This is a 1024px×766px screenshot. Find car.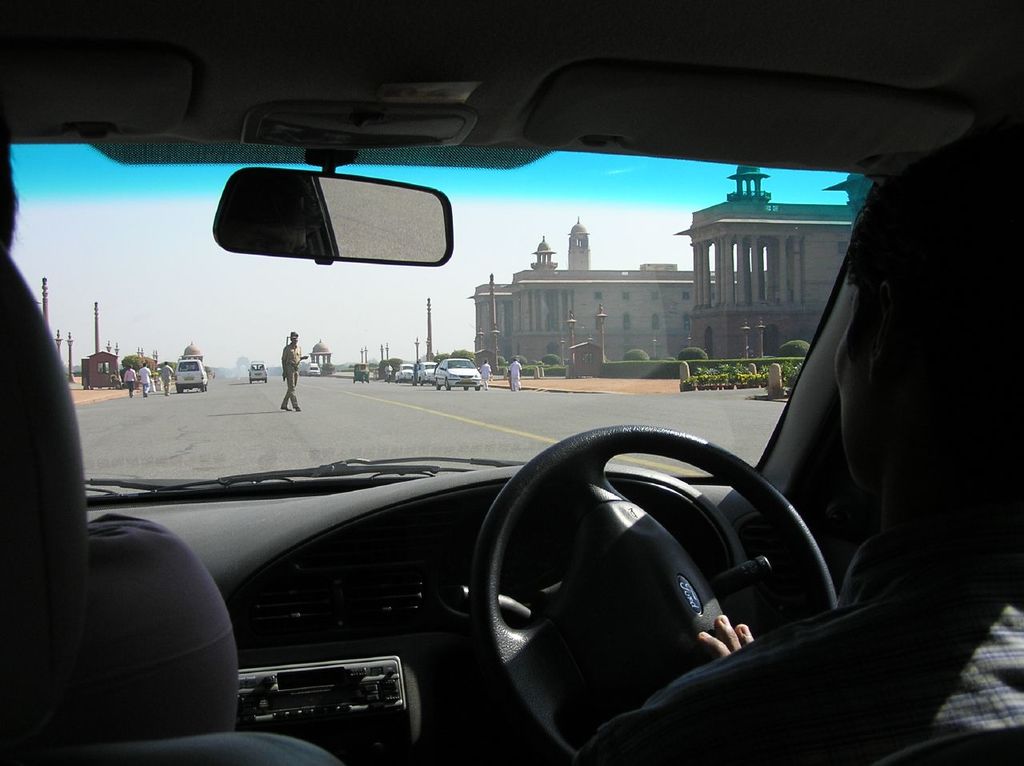
Bounding box: Rect(394, 361, 417, 380).
